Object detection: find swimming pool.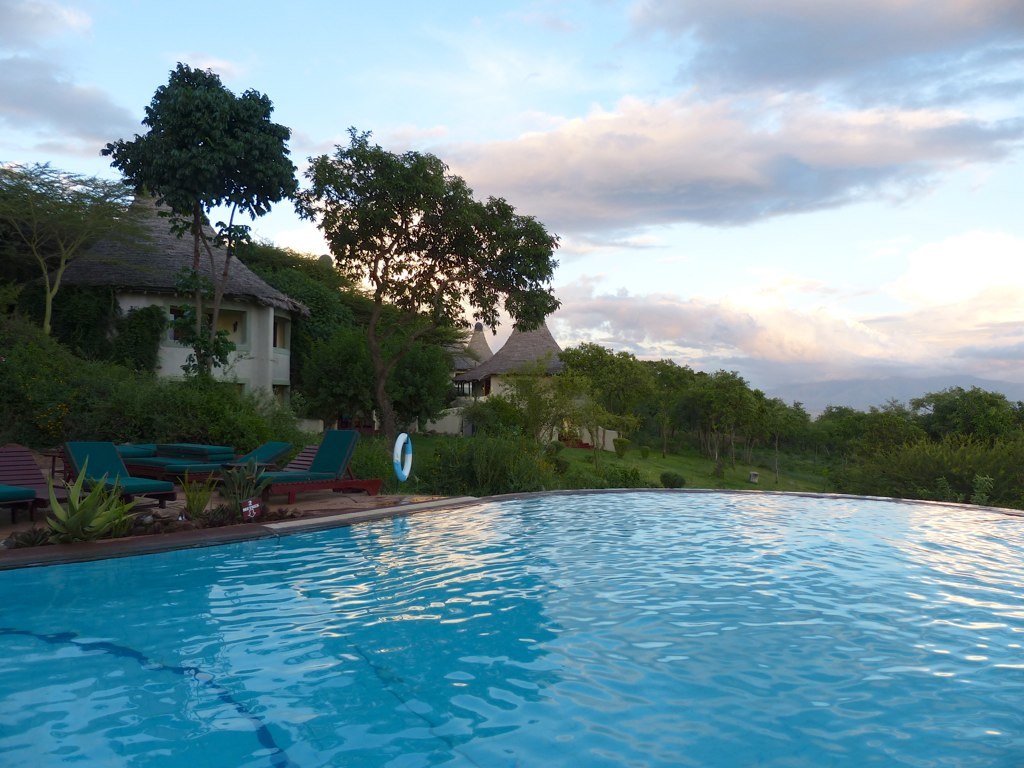
[x1=3, y1=434, x2=1023, y2=751].
